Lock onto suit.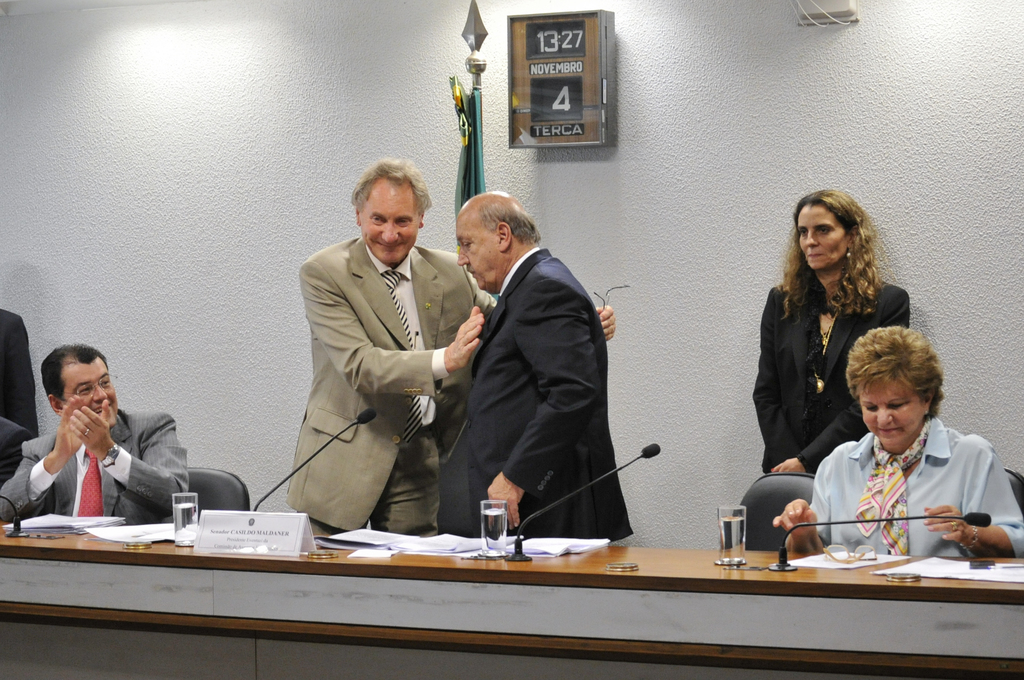
Locked: {"left": 751, "top": 287, "right": 914, "bottom": 478}.
